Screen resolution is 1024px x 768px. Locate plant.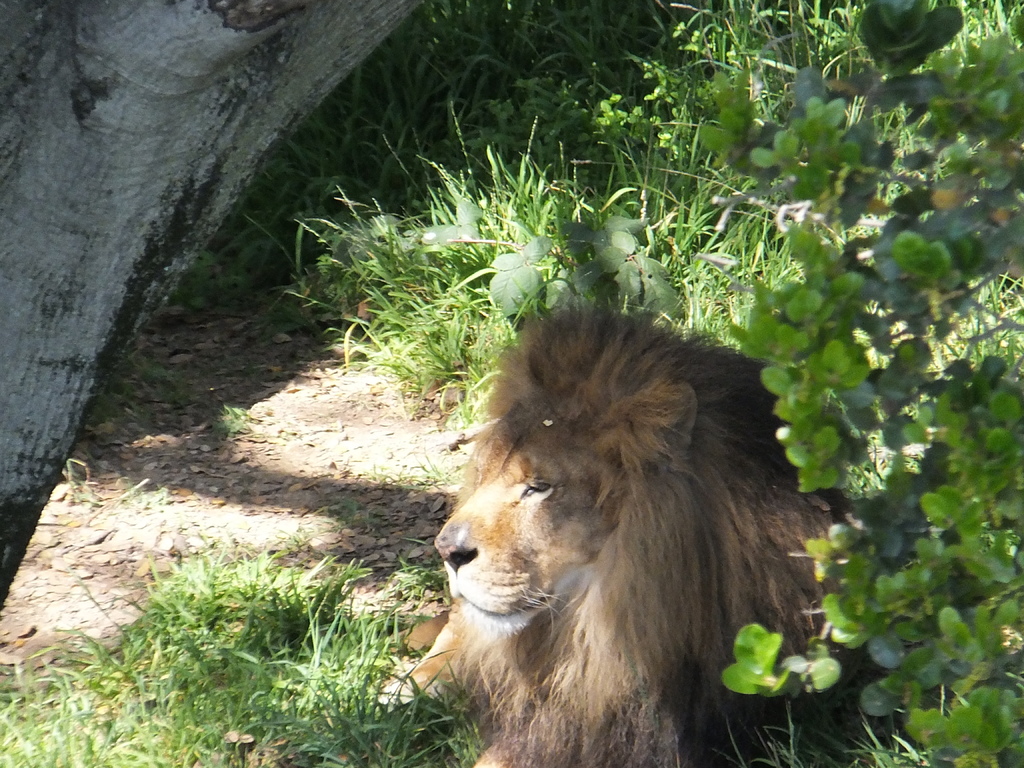
[left=710, top=691, right=830, bottom=767].
